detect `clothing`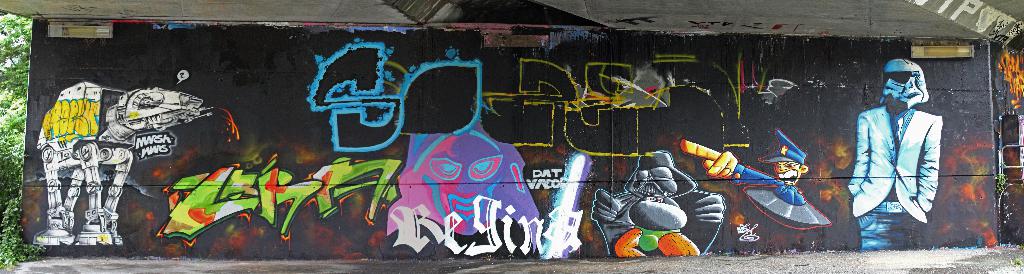
box=[848, 56, 955, 245]
